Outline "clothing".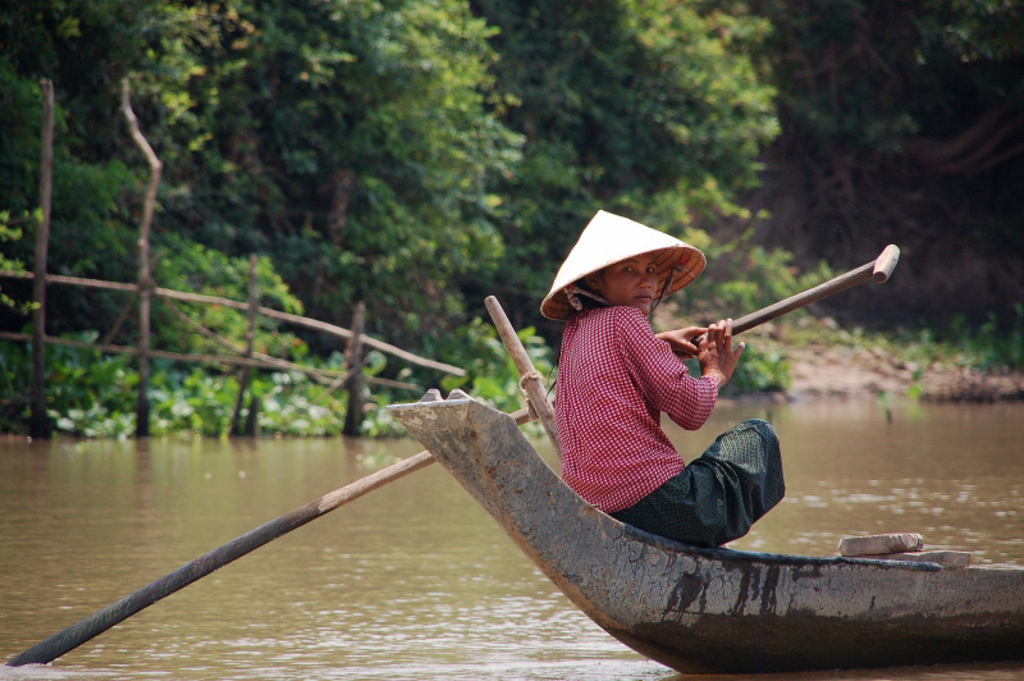
Outline: crop(558, 300, 791, 547).
